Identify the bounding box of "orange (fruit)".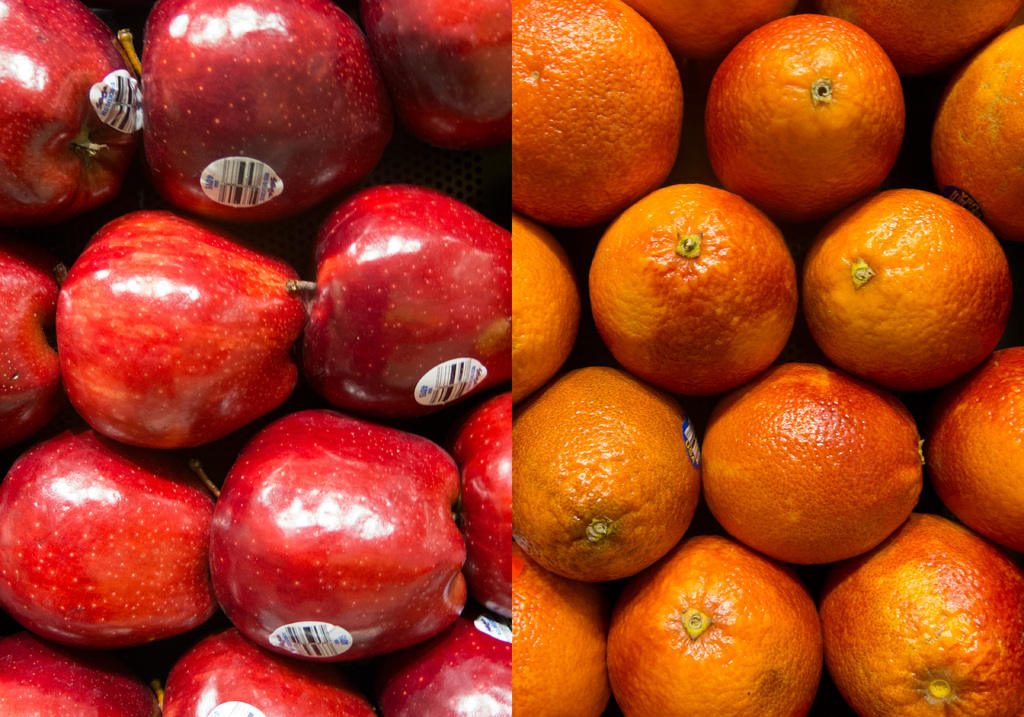
box(940, 15, 1023, 234).
